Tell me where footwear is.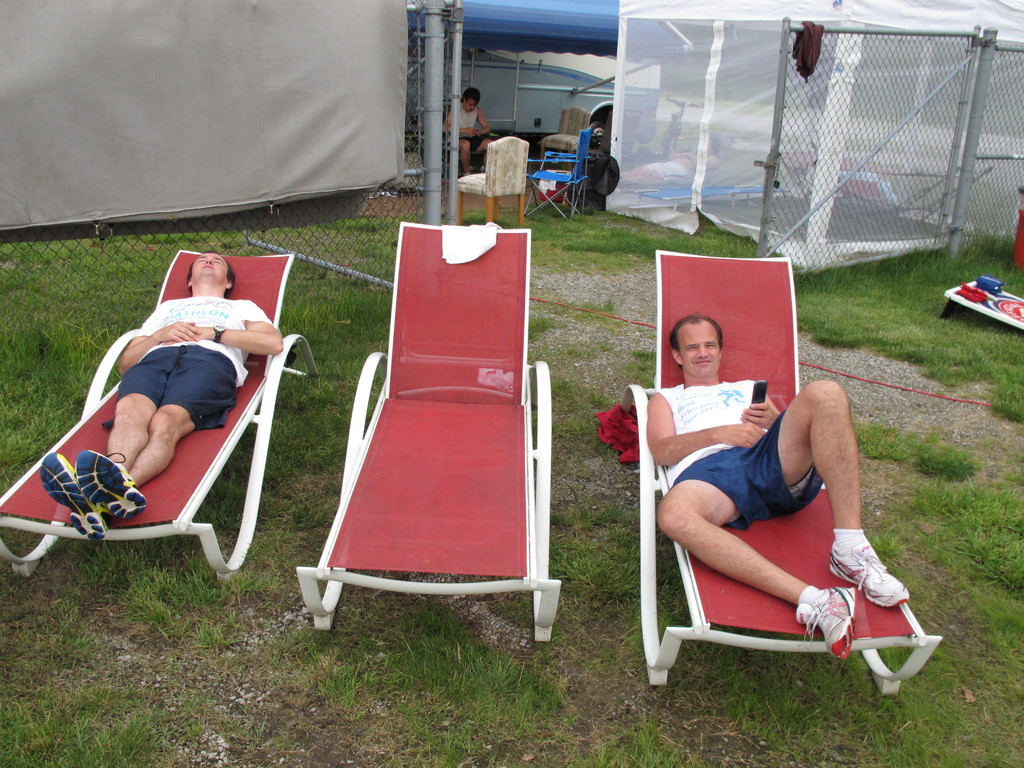
footwear is at {"left": 72, "top": 447, "right": 149, "bottom": 522}.
